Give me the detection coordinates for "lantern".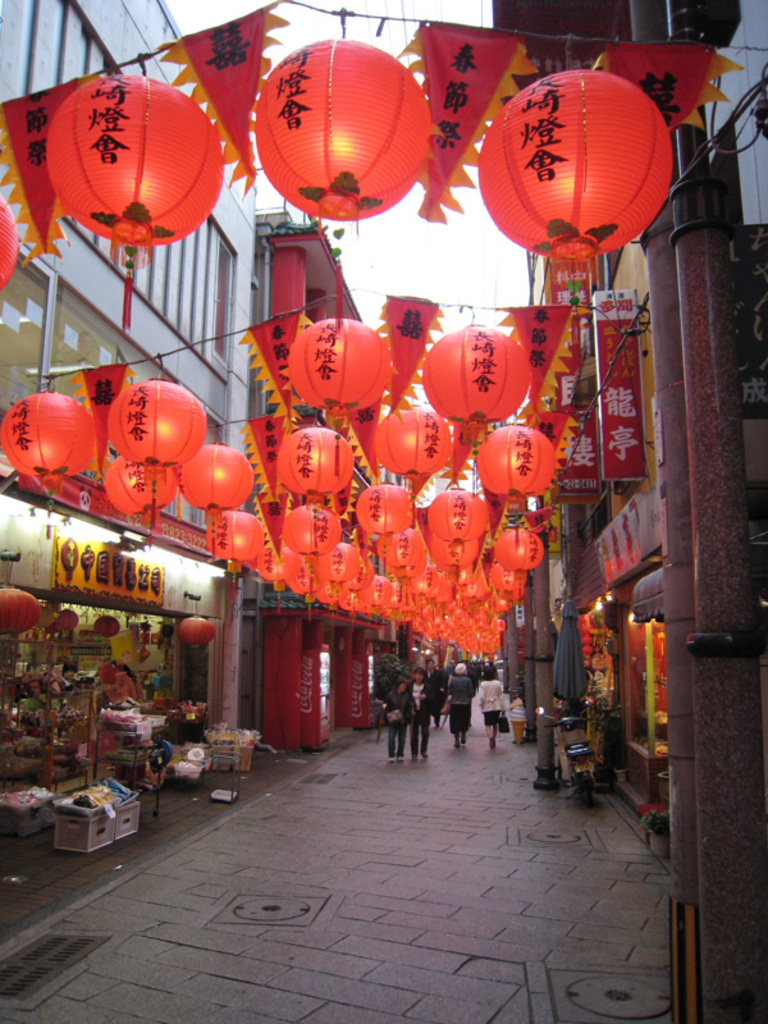
<box>44,54,224,332</box>.
